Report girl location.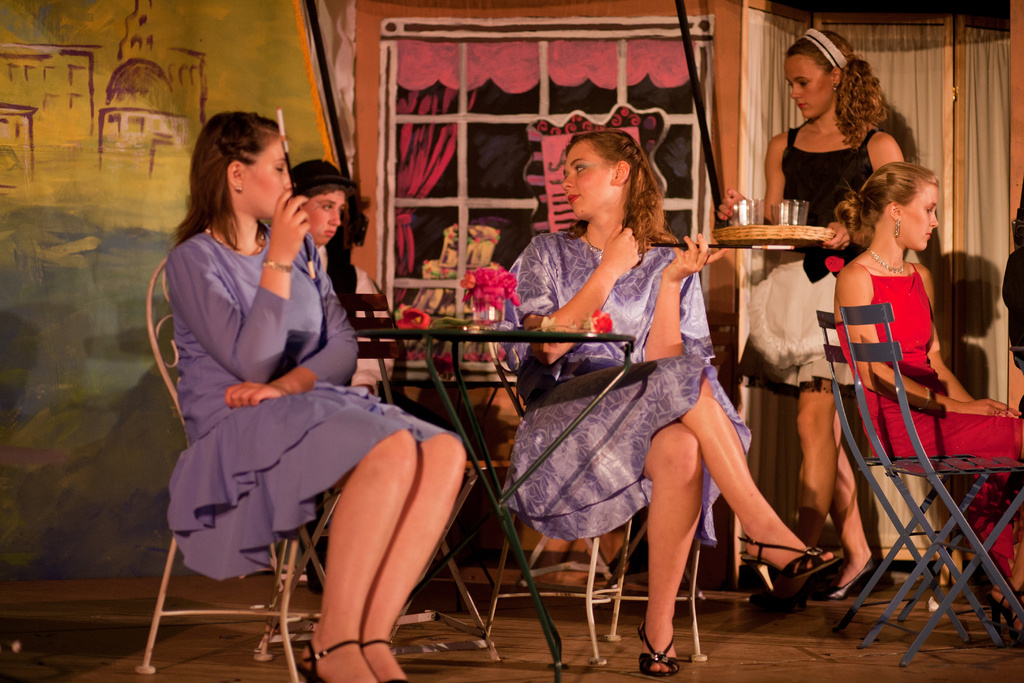
Report: 716,25,909,600.
